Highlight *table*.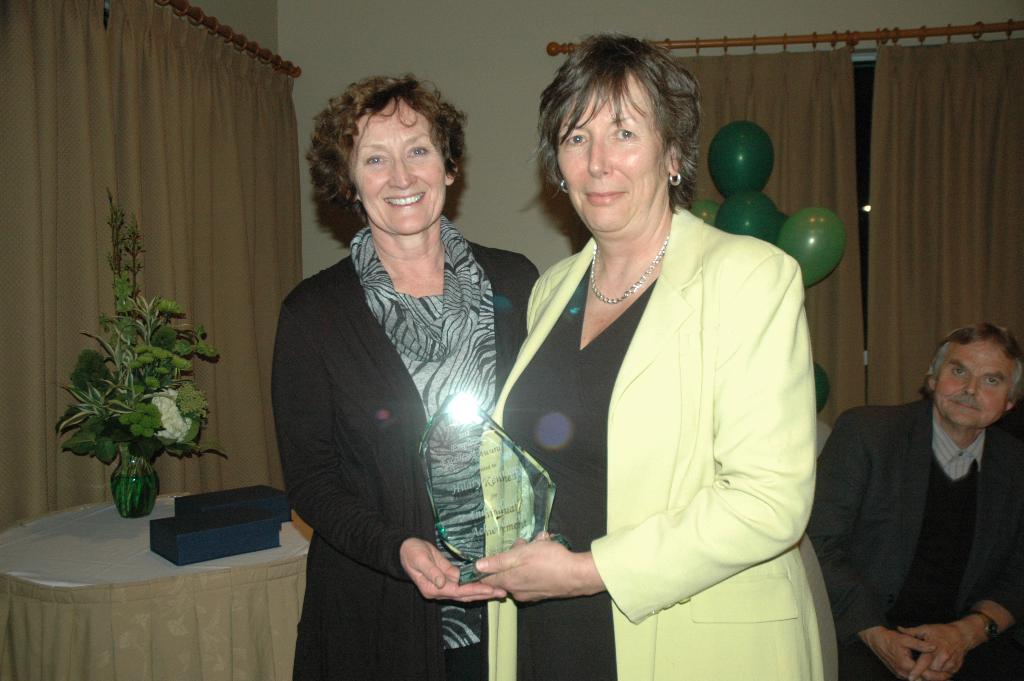
Highlighted region: select_region(0, 498, 291, 674).
